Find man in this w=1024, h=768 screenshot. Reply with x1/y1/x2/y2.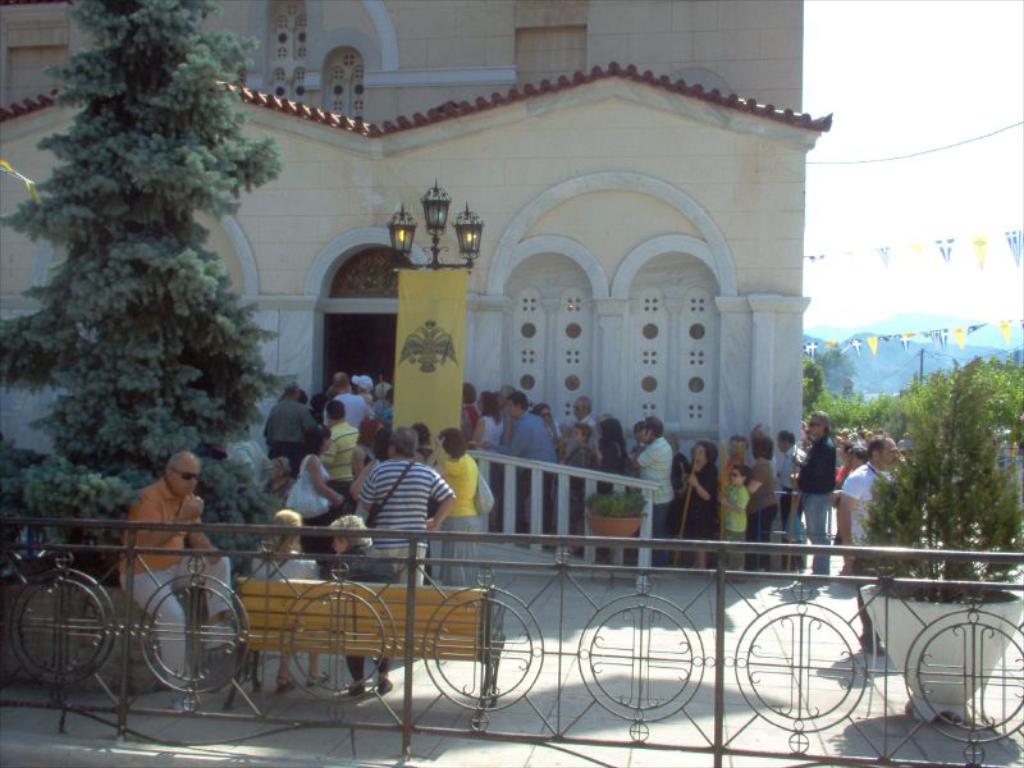
636/411/680/562.
